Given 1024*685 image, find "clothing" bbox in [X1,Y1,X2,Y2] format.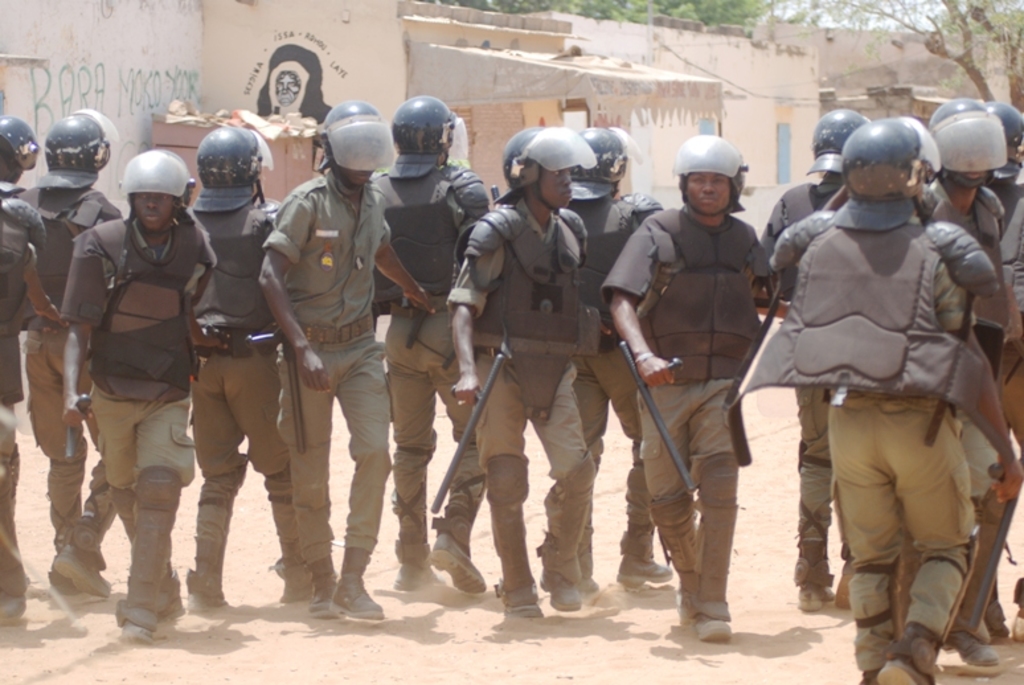
[361,156,483,566].
